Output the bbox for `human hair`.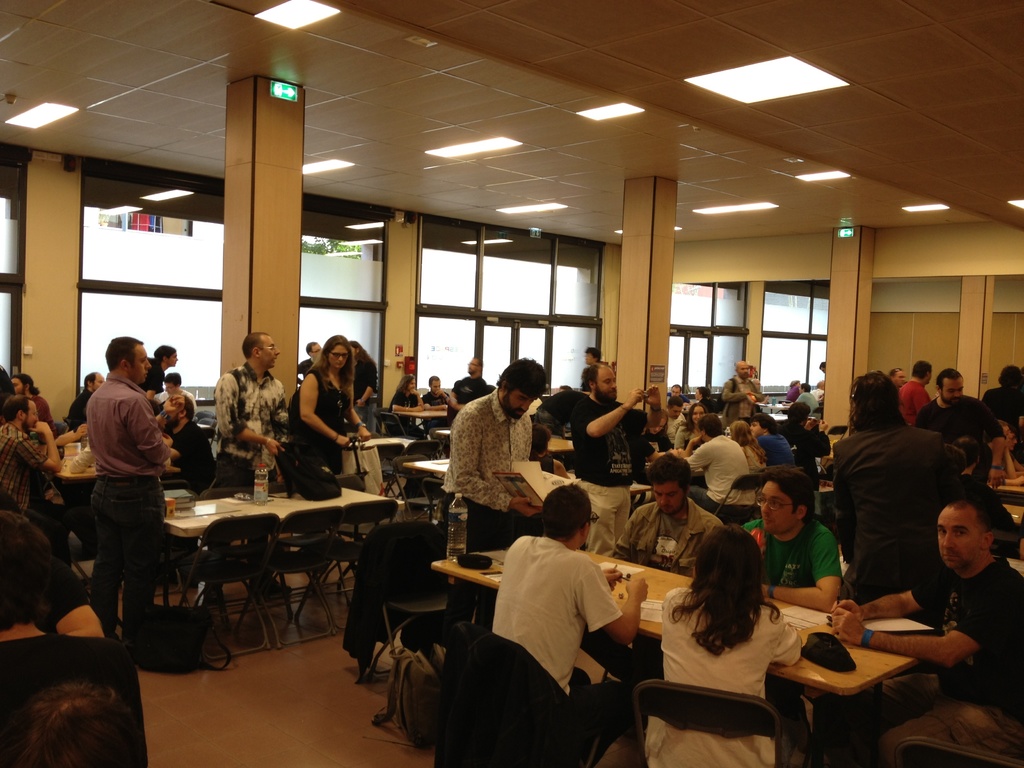
select_region(909, 362, 938, 378).
